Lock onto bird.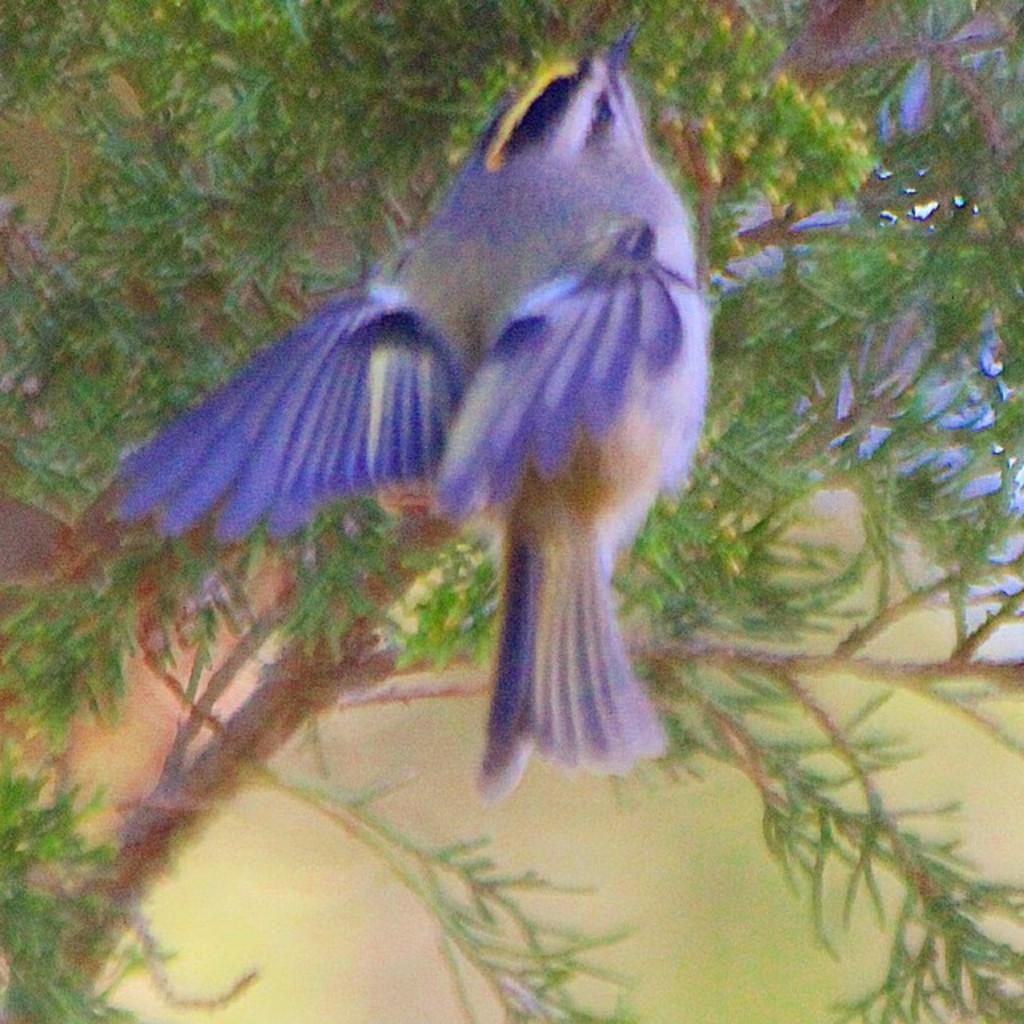
Locked: 53, 13, 749, 797.
